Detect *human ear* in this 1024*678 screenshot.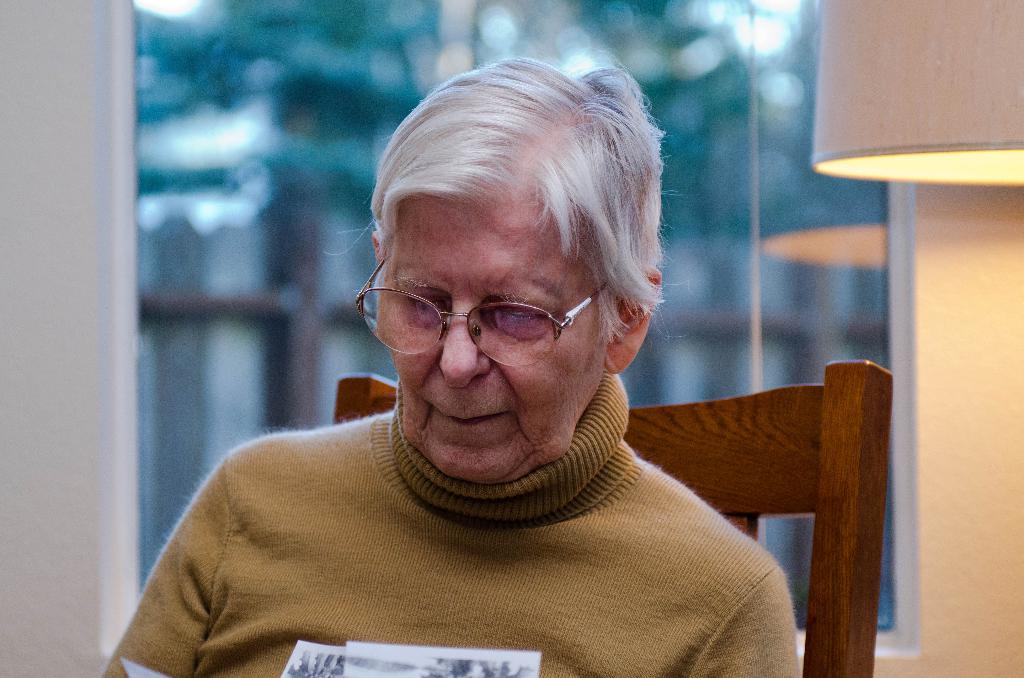
Detection: box=[367, 230, 383, 262].
